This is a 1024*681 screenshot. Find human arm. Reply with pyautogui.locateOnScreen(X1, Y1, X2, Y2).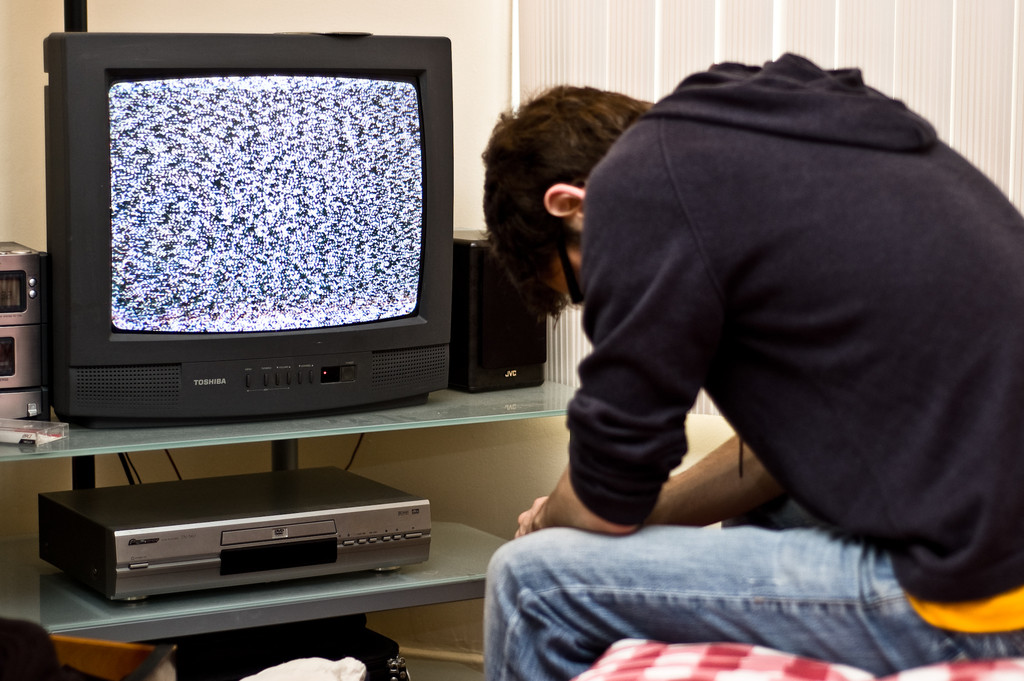
pyautogui.locateOnScreen(536, 410, 806, 527).
